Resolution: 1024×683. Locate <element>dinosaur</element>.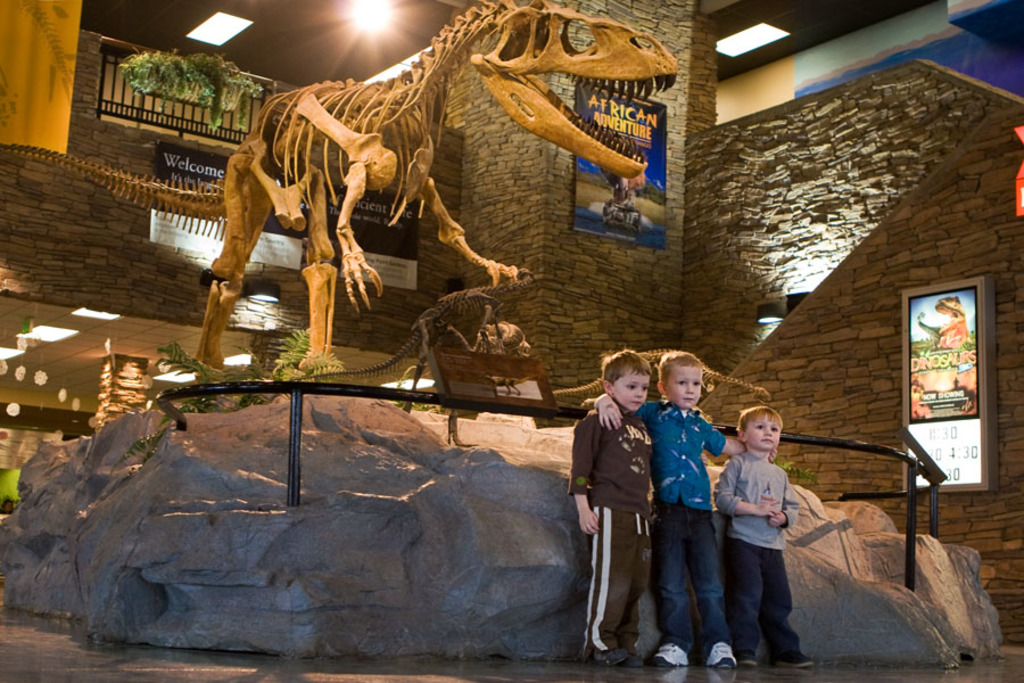
(left=0, top=0, right=680, bottom=378).
